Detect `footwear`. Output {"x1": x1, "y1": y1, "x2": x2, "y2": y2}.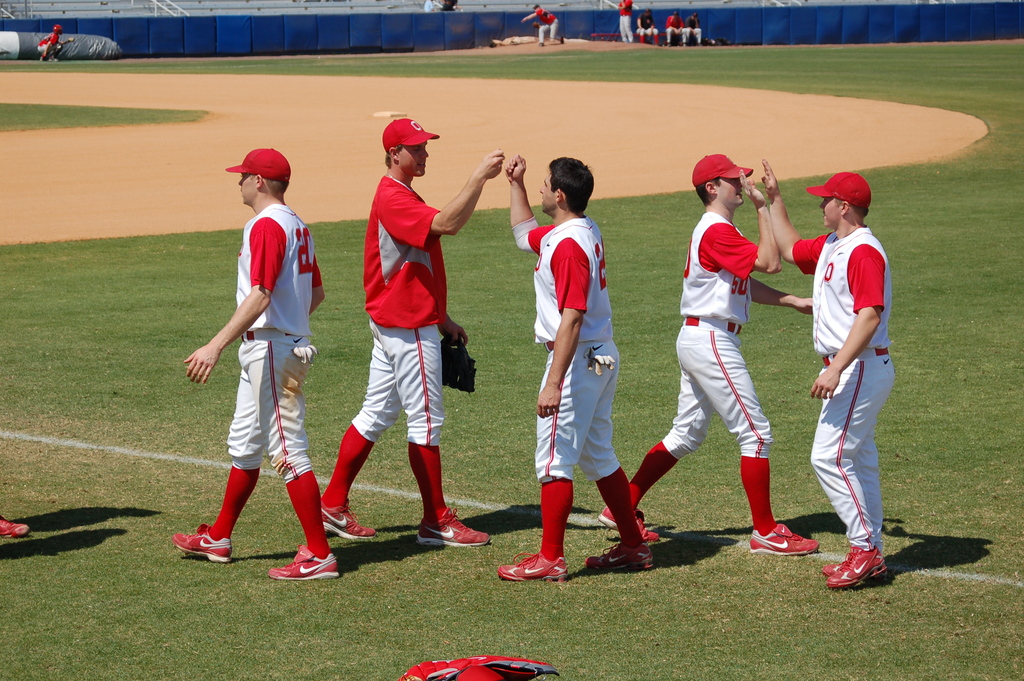
{"x1": 752, "y1": 518, "x2": 814, "y2": 560}.
